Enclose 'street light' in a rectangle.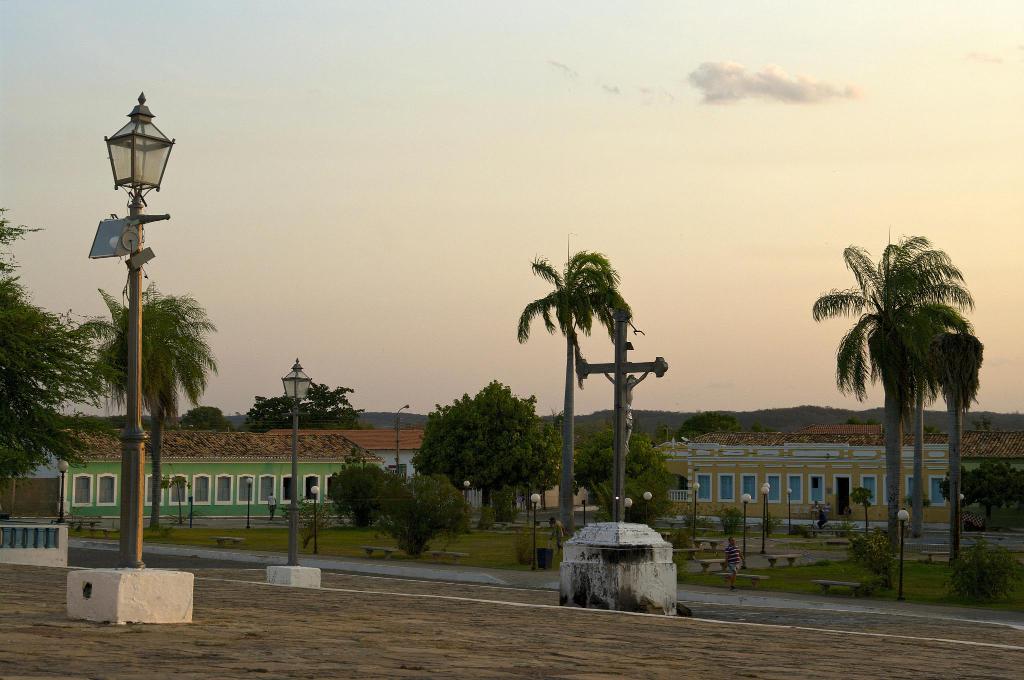
box(281, 357, 316, 571).
